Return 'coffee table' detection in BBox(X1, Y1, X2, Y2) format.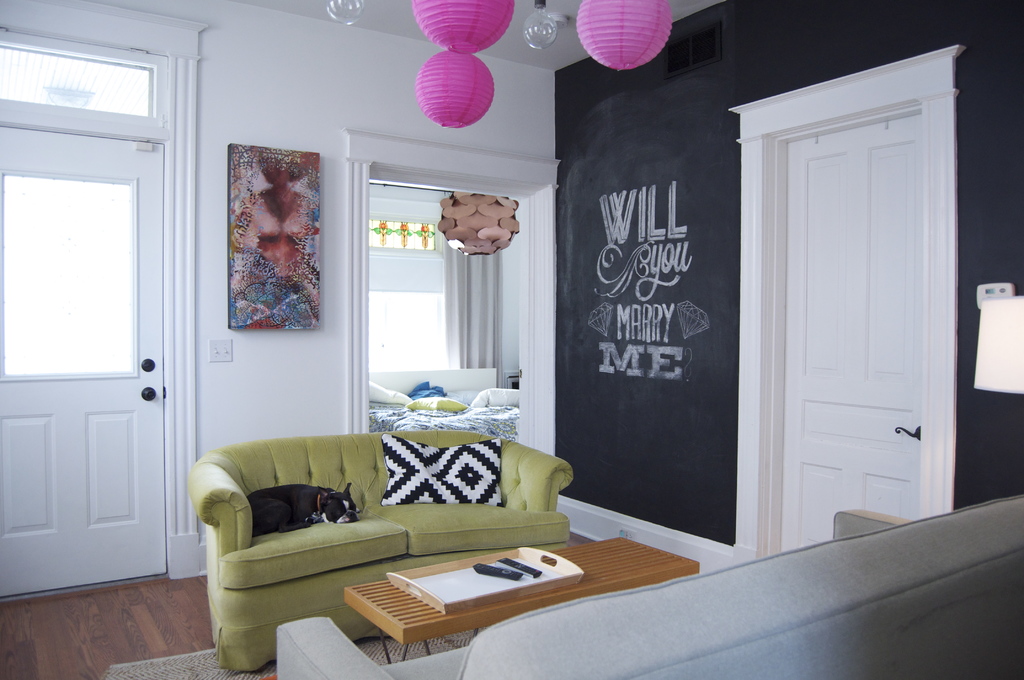
BBox(337, 535, 700, 664).
